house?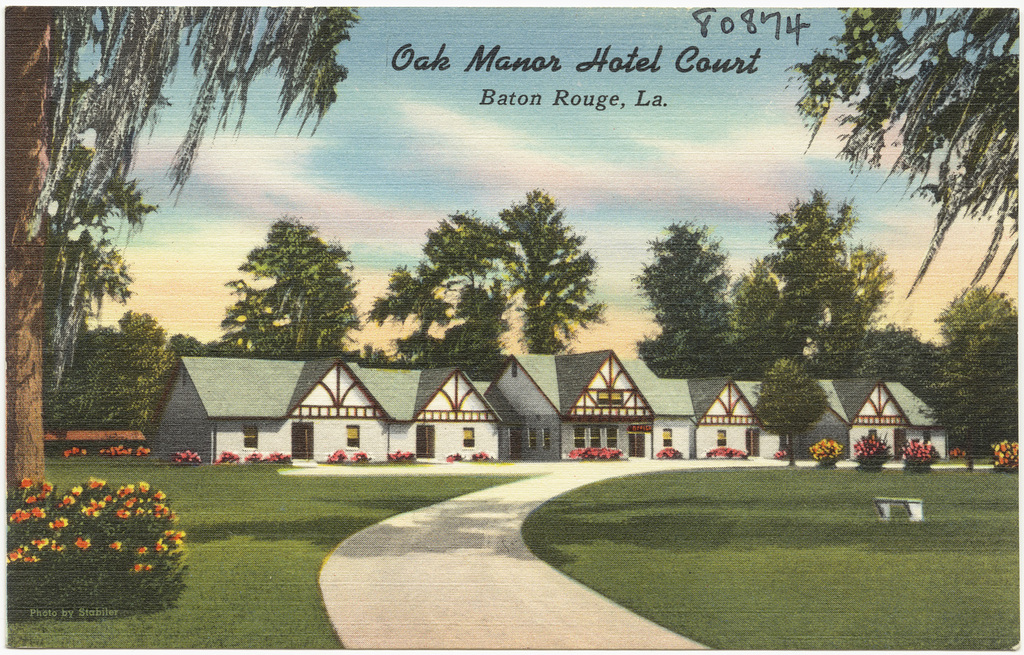
364:372:507:460
